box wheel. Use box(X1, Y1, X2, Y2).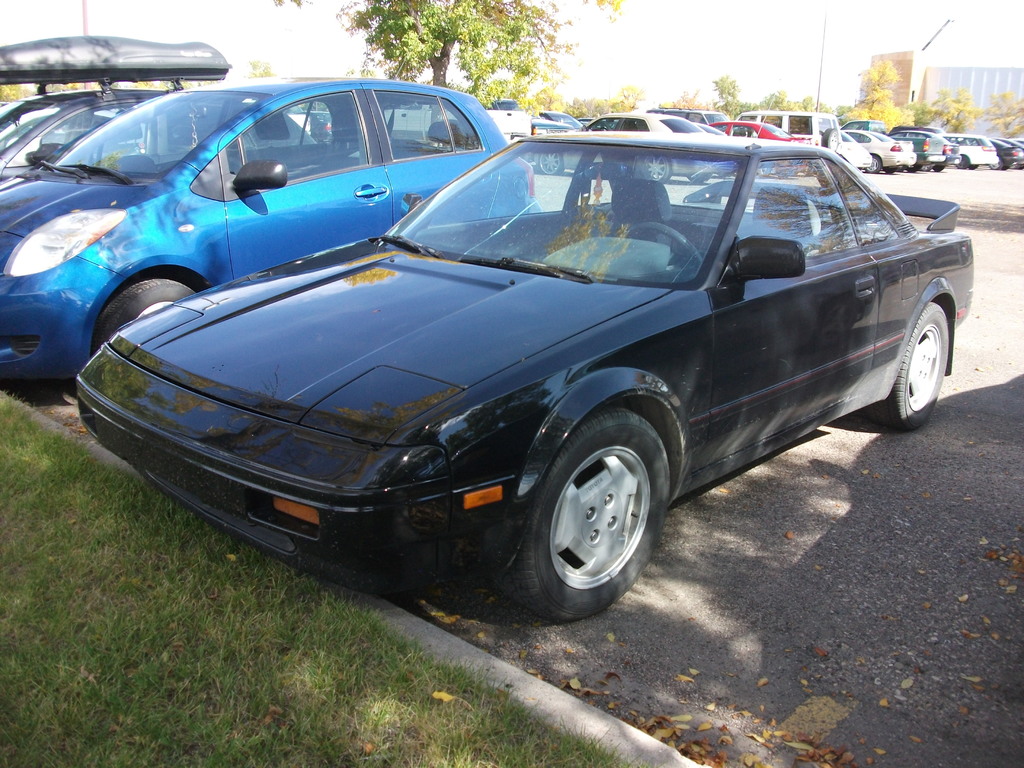
box(931, 166, 943, 172).
